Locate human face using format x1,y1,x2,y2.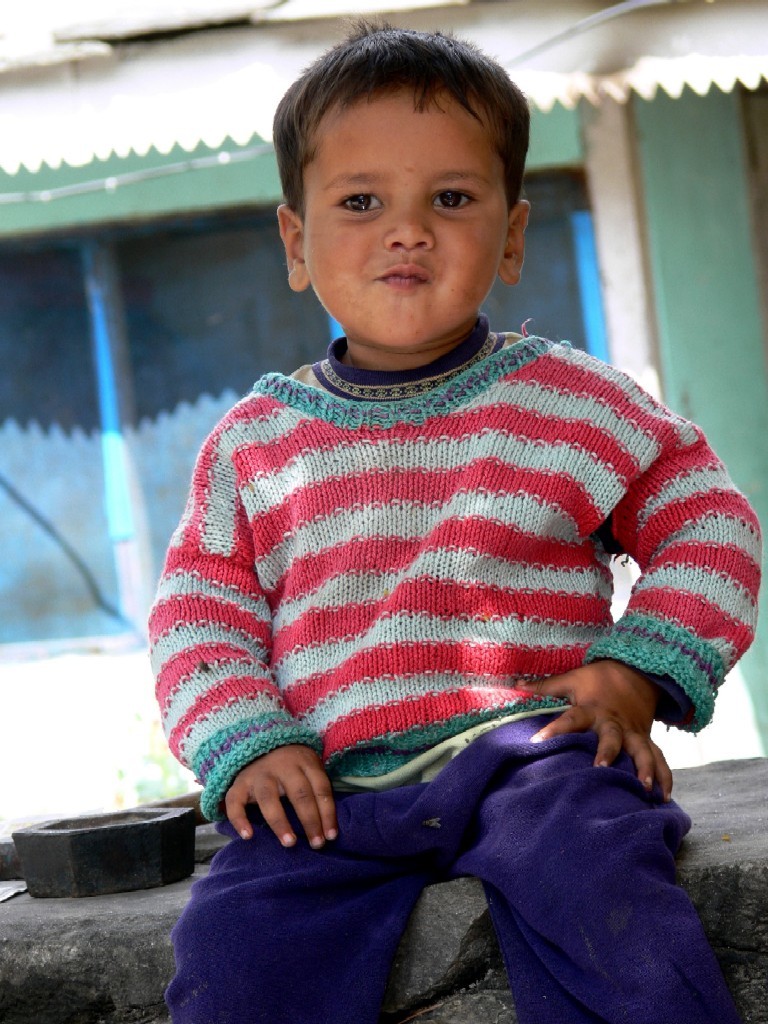
296,100,507,359.
